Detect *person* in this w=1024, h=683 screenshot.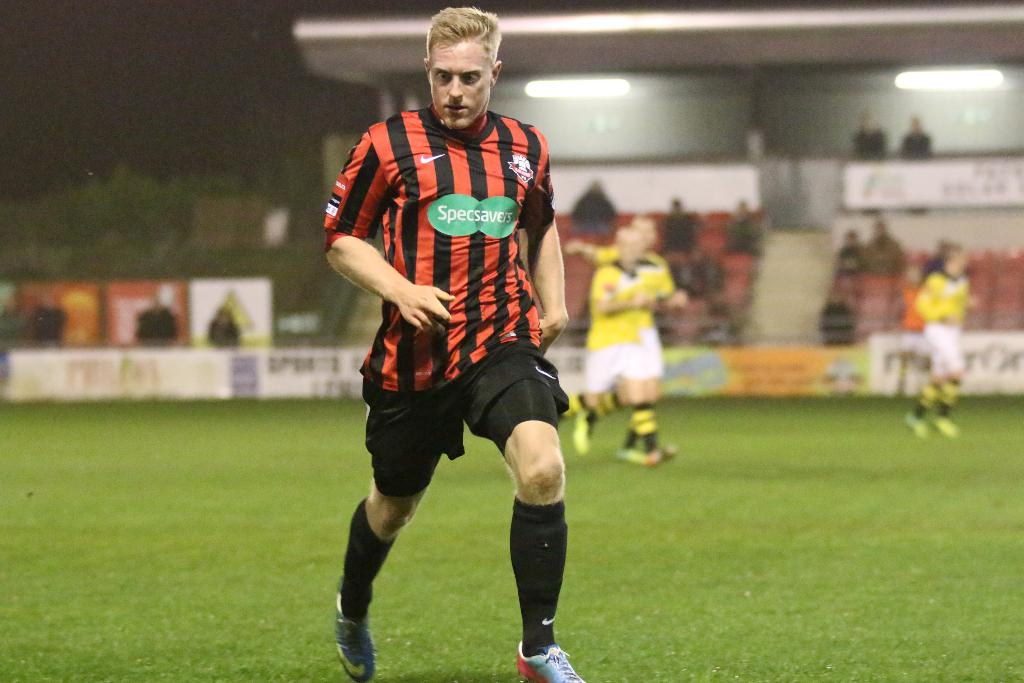
Detection: bbox=(323, 0, 590, 682).
